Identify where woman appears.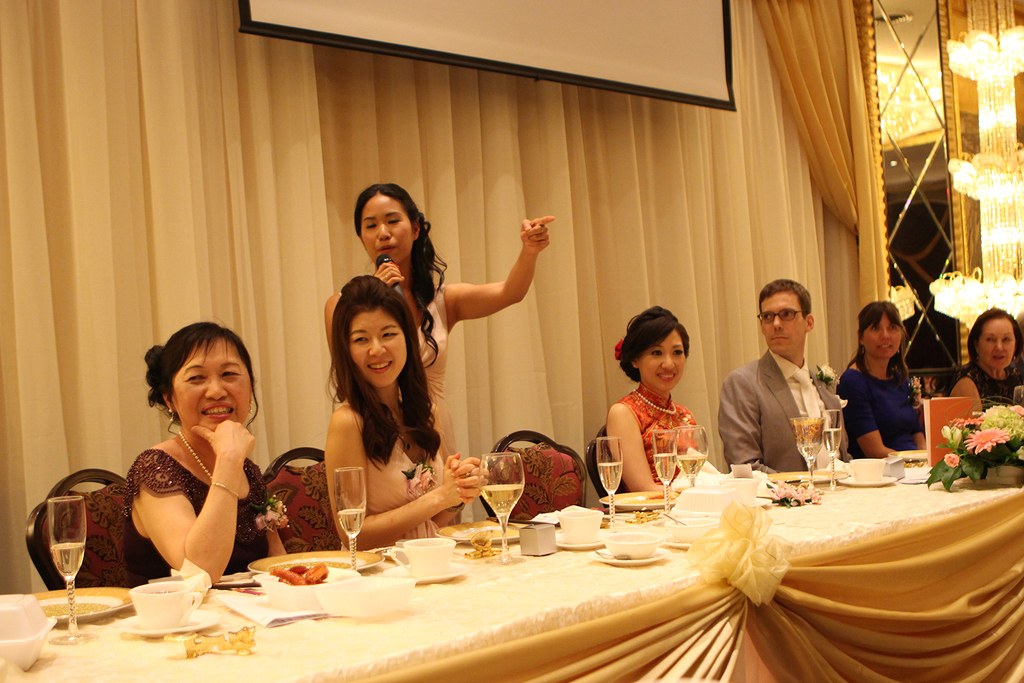
Appears at 324,275,489,554.
